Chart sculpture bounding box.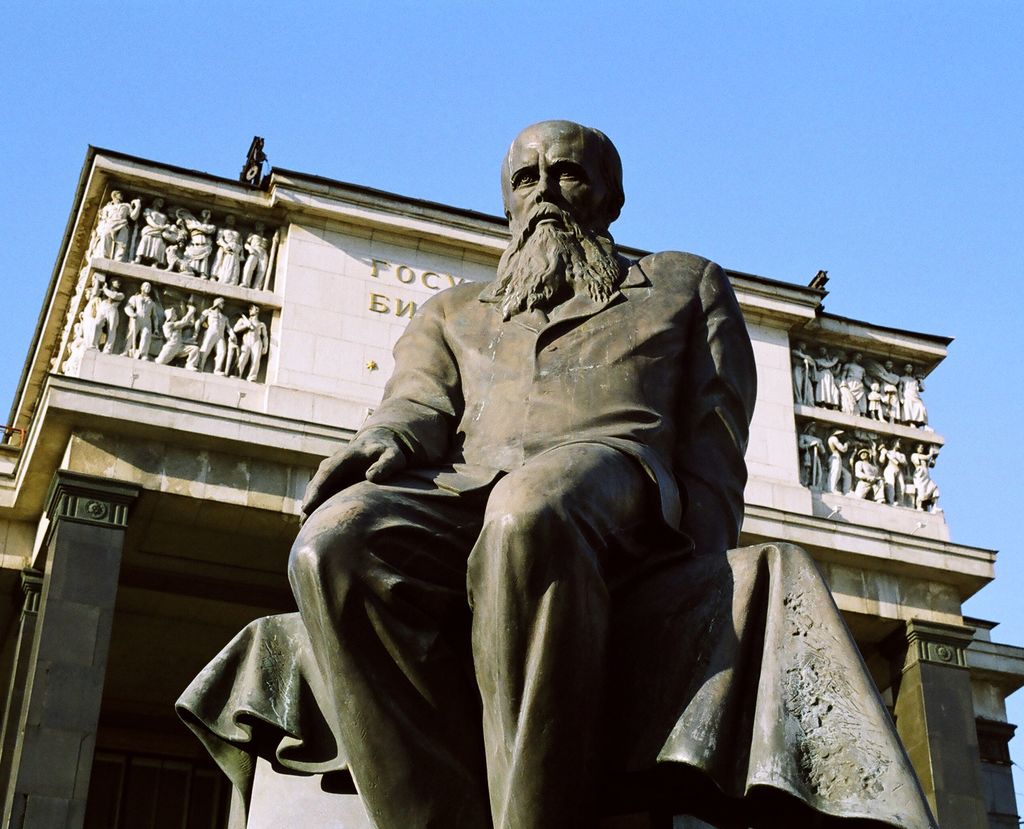
Charted: 184, 136, 875, 806.
